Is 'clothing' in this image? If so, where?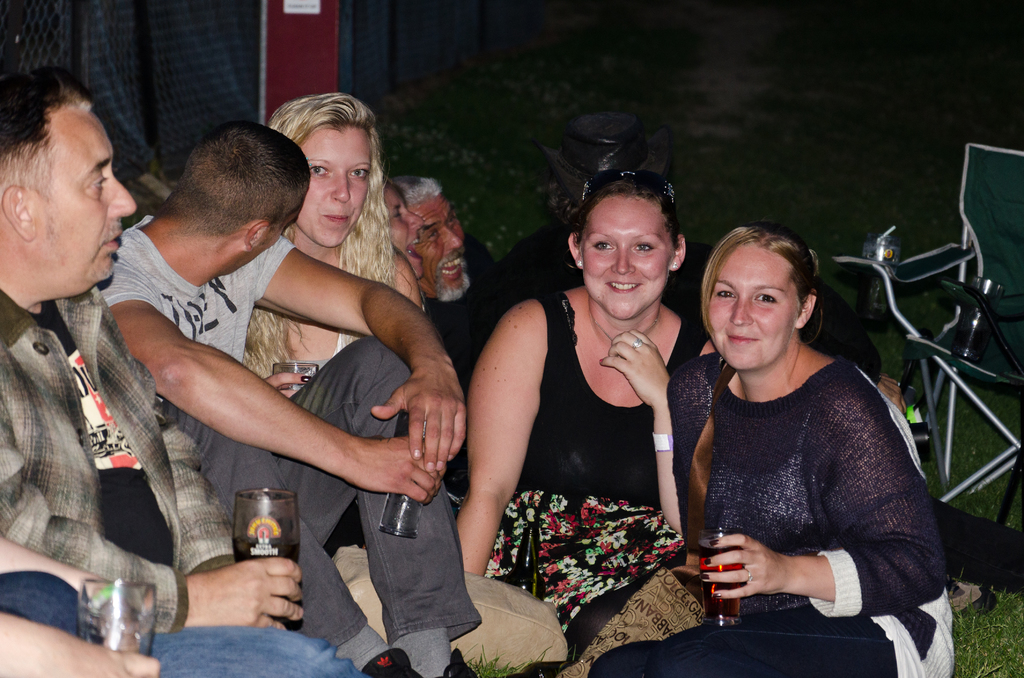
Yes, at {"left": 148, "top": 619, "right": 366, "bottom": 677}.
